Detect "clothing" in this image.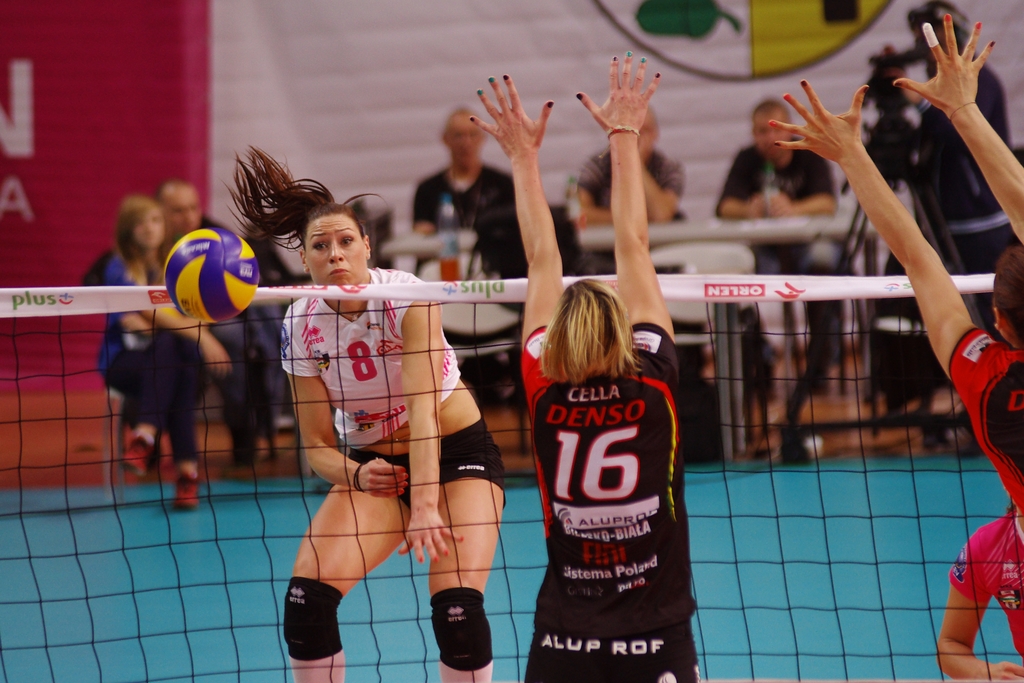
Detection: (280, 260, 548, 509).
